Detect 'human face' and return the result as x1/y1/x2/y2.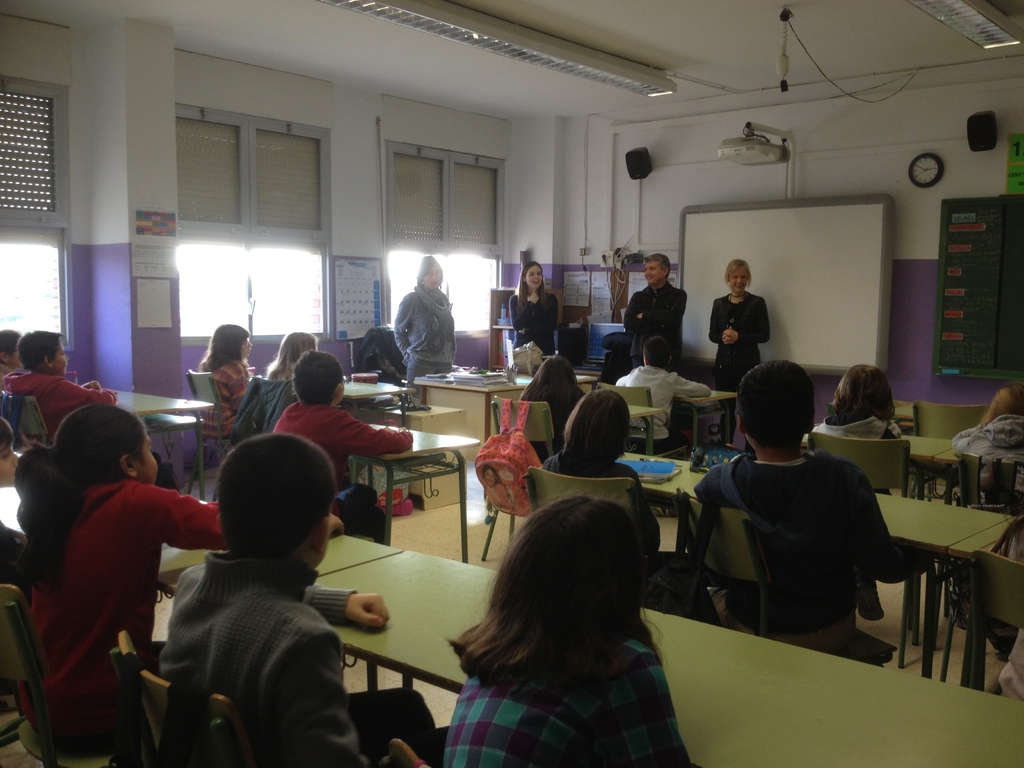
51/342/69/372.
